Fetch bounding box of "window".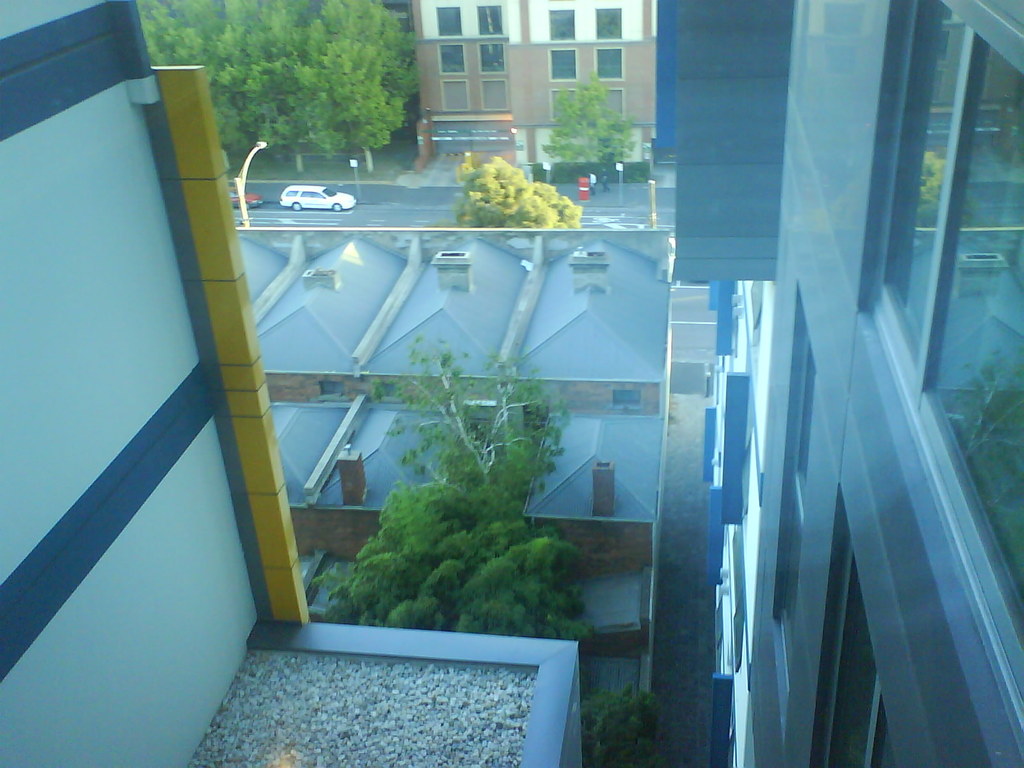
Bbox: left=547, top=11, right=576, bottom=44.
